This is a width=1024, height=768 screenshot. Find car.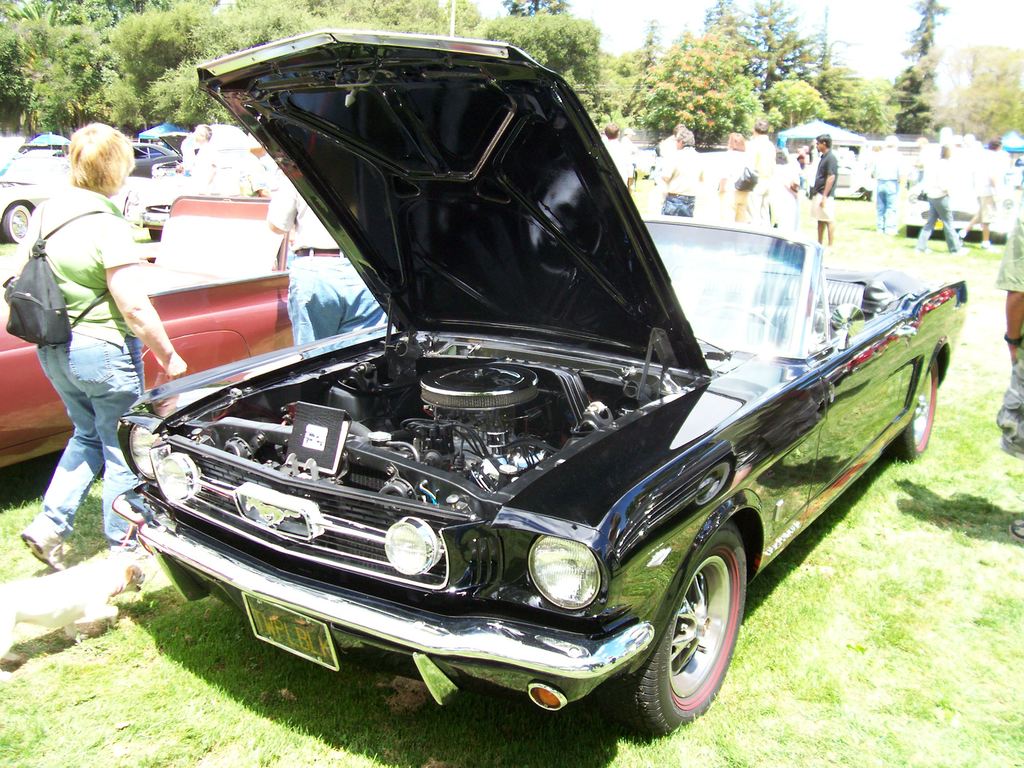
Bounding box: 136:172:190:245.
